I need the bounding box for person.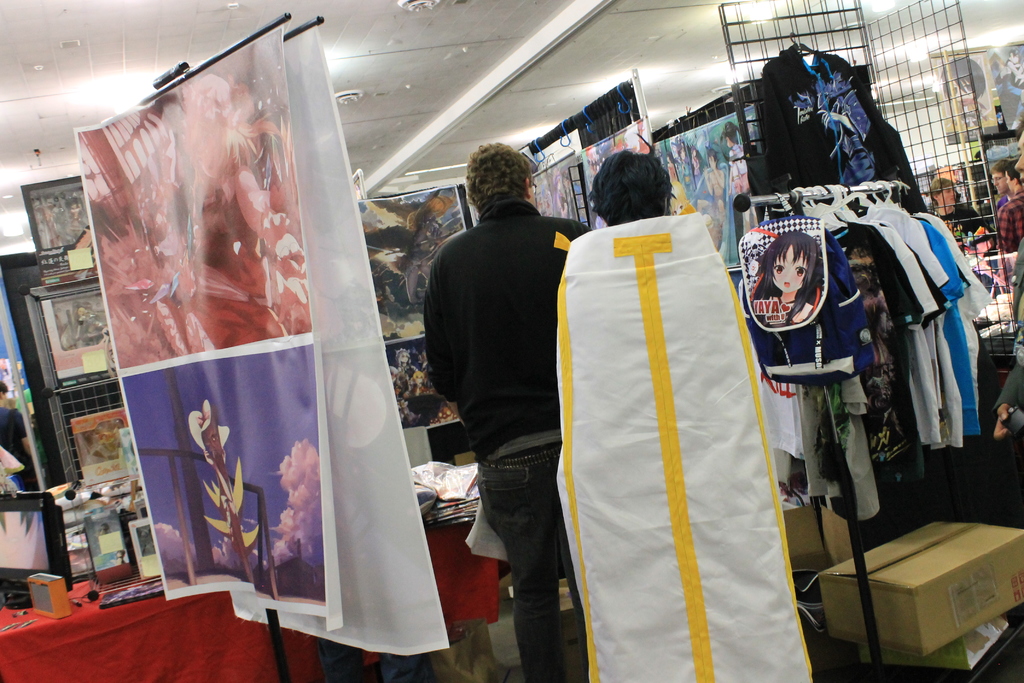
Here it is: (x1=419, y1=150, x2=596, y2=682).
